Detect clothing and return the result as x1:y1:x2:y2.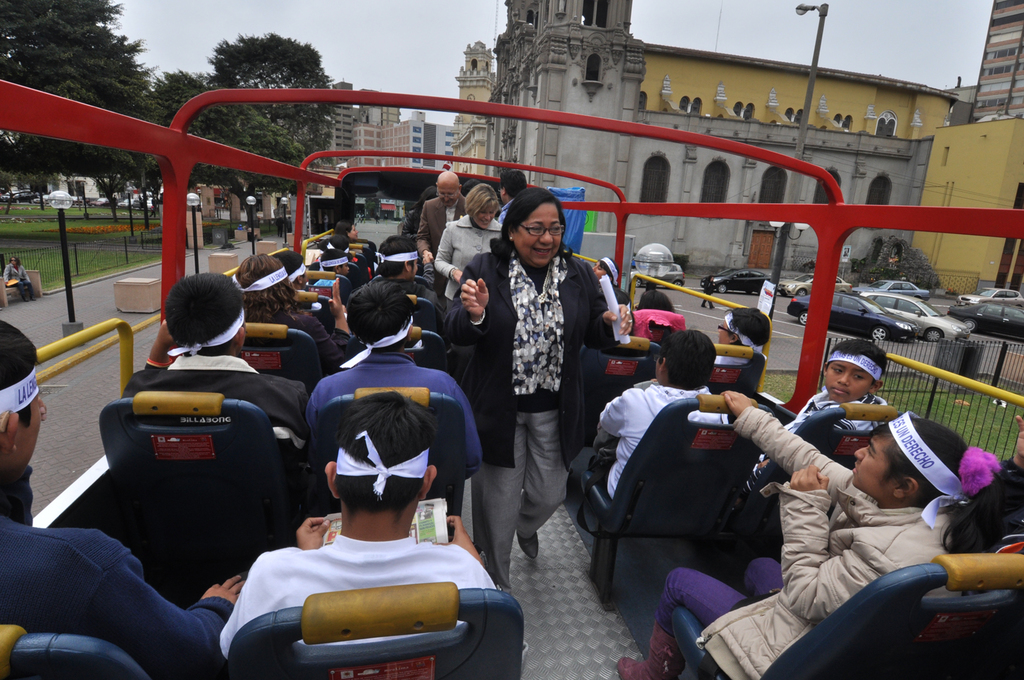
127:350:319:429.
